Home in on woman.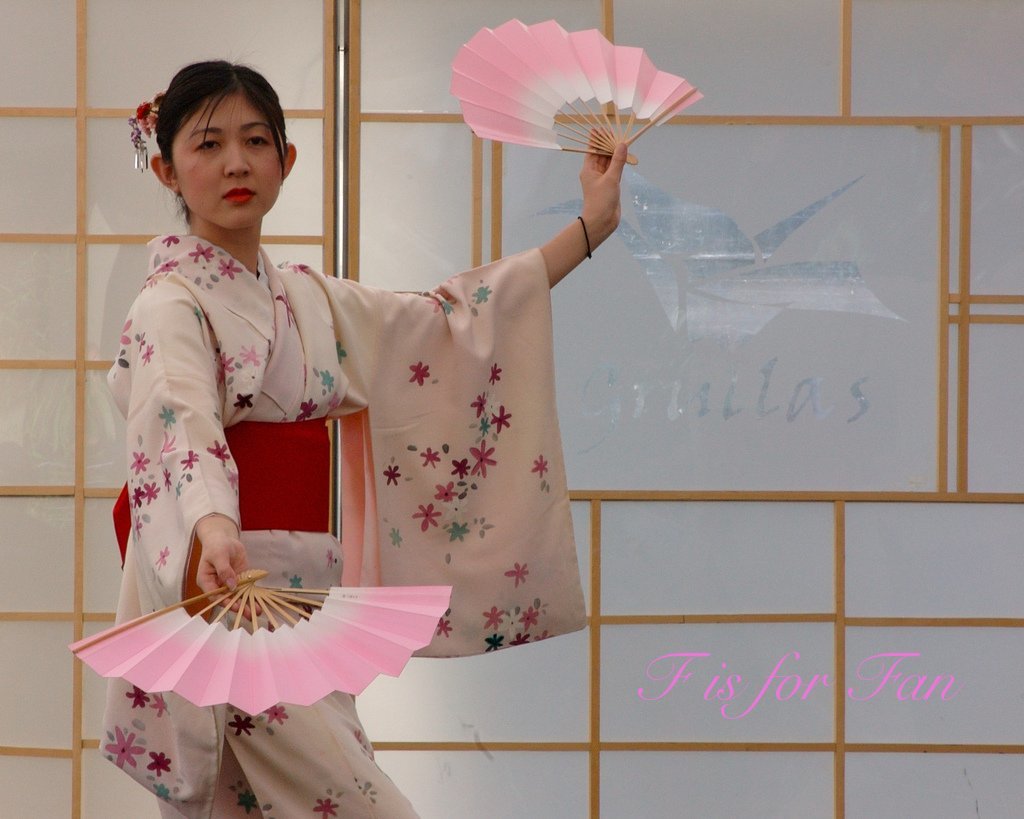
Homed in at crop(116, 80, 657, 788).
